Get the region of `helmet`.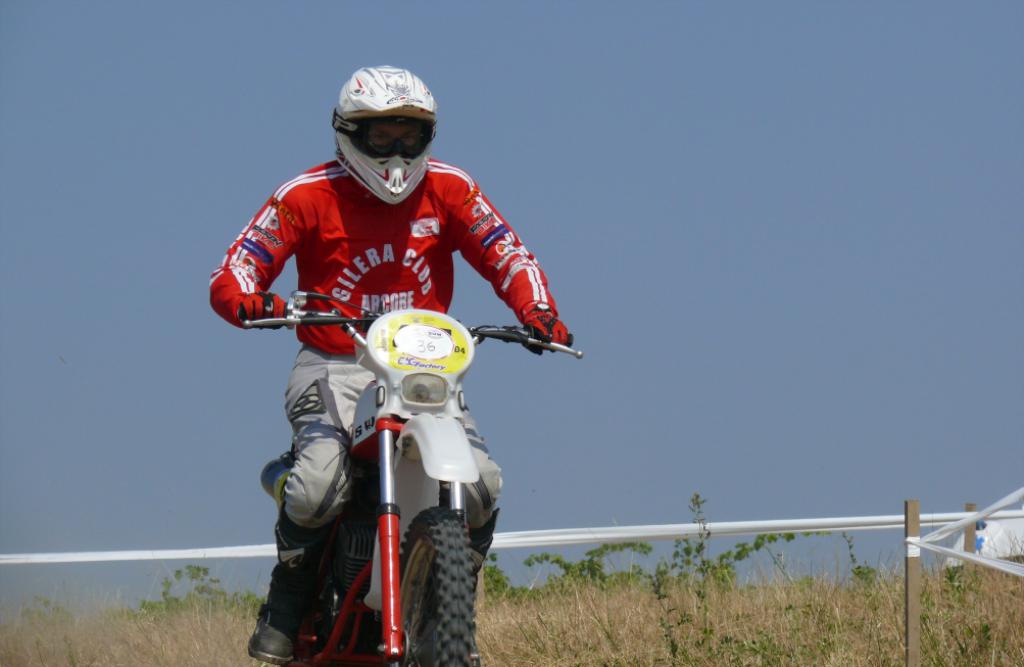
327 67 440 207.
